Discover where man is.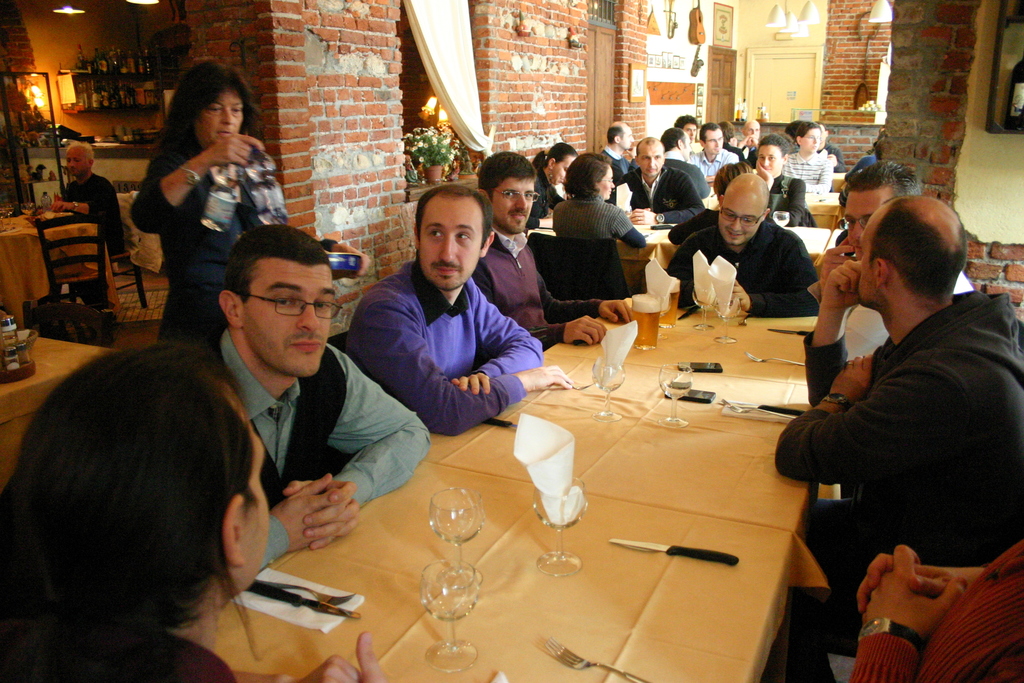
Discovered at crop(662, 169, 821, 318).
